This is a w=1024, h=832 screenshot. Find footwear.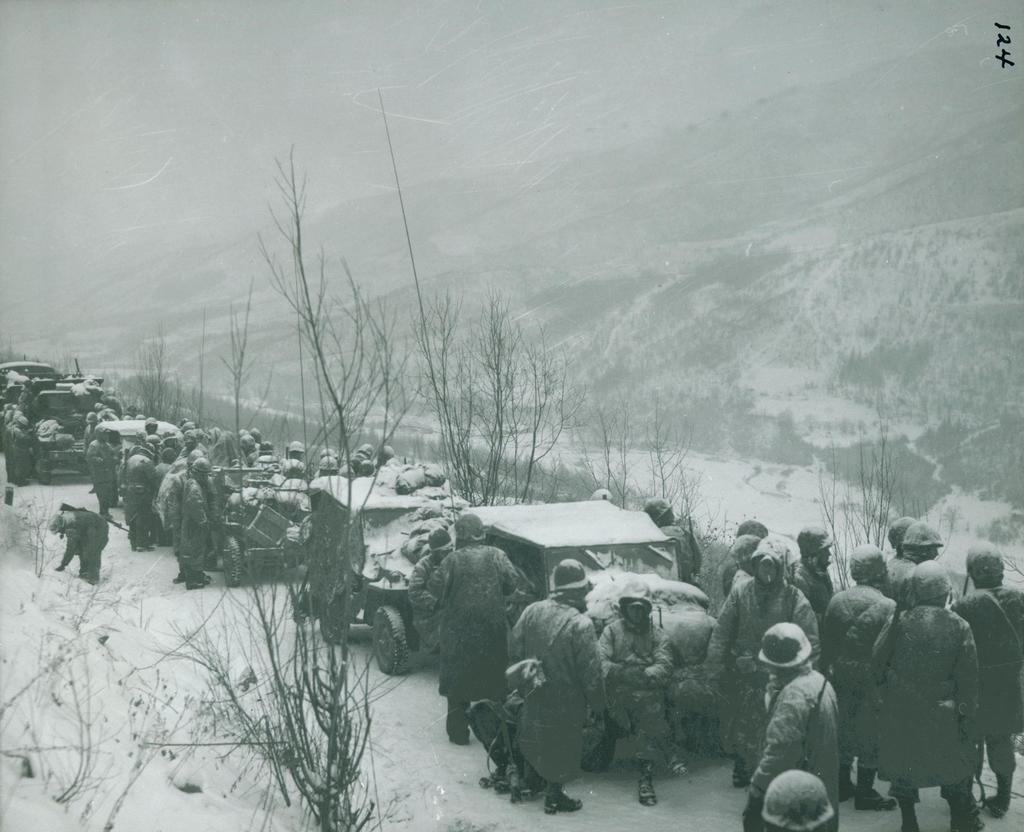
Bounding box: [855,787,895,810].
